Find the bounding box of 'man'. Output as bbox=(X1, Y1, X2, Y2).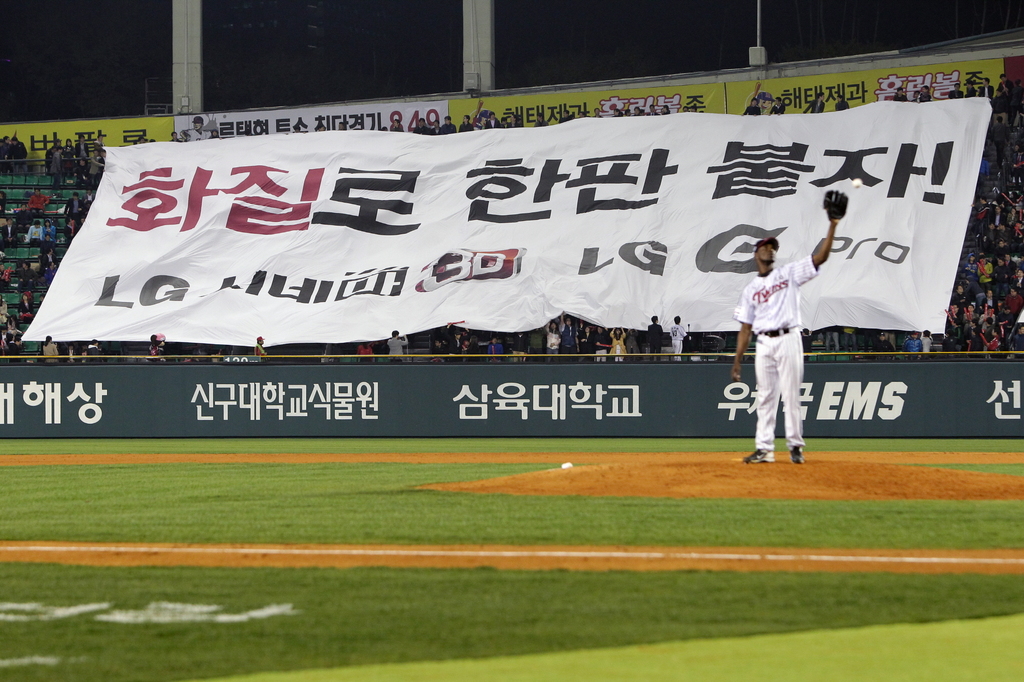
bbox=(253, 337, 265, 356).
